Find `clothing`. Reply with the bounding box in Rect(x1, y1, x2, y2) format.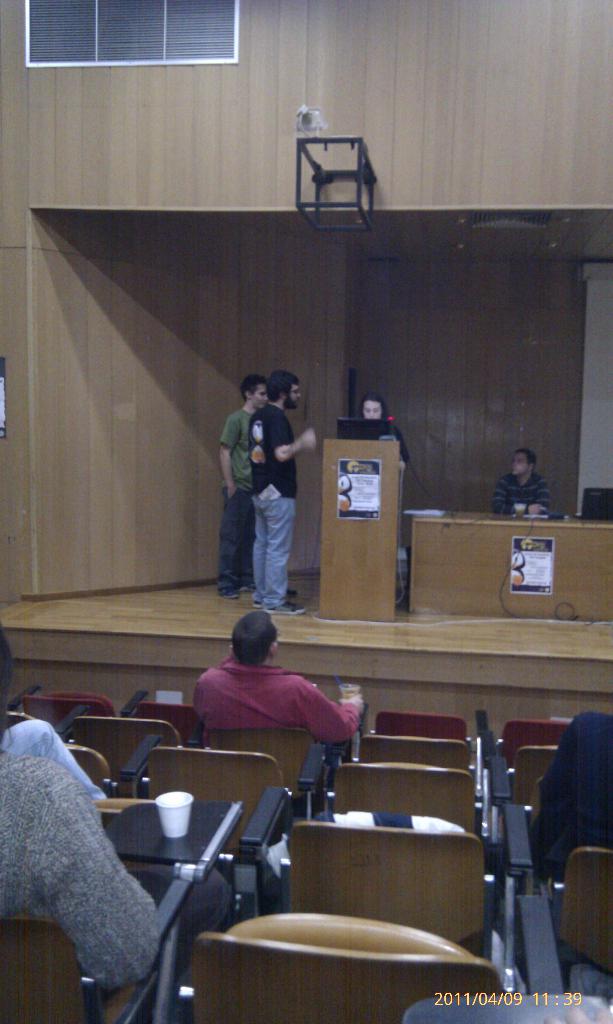
Rect(245, 393, 291, 493).
